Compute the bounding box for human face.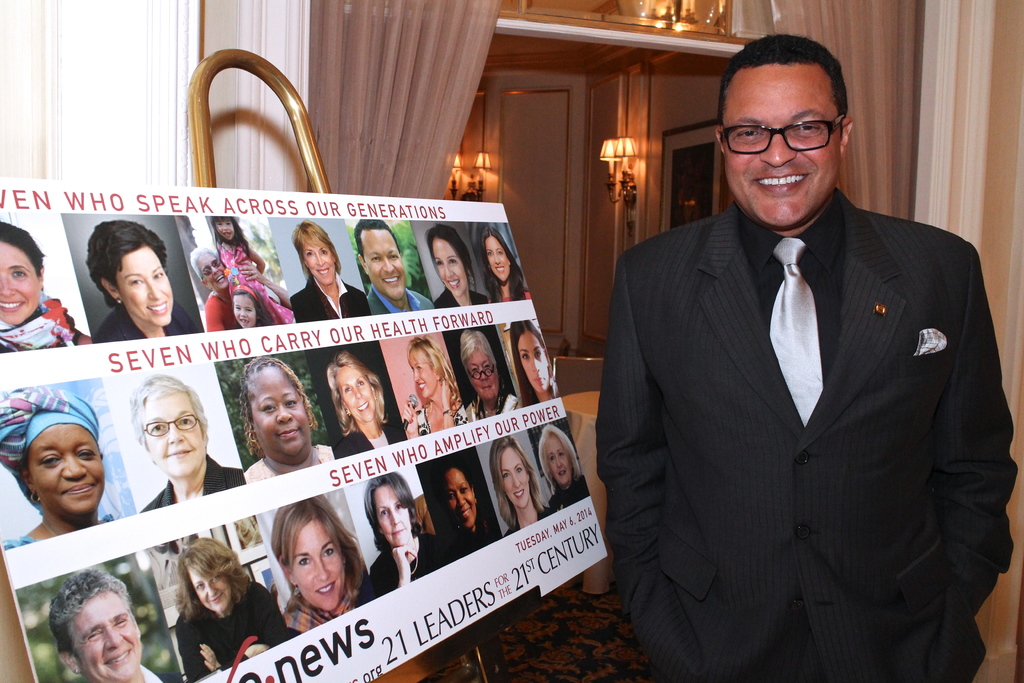
(x1=200, y1=248, x2=230, y2=292).
